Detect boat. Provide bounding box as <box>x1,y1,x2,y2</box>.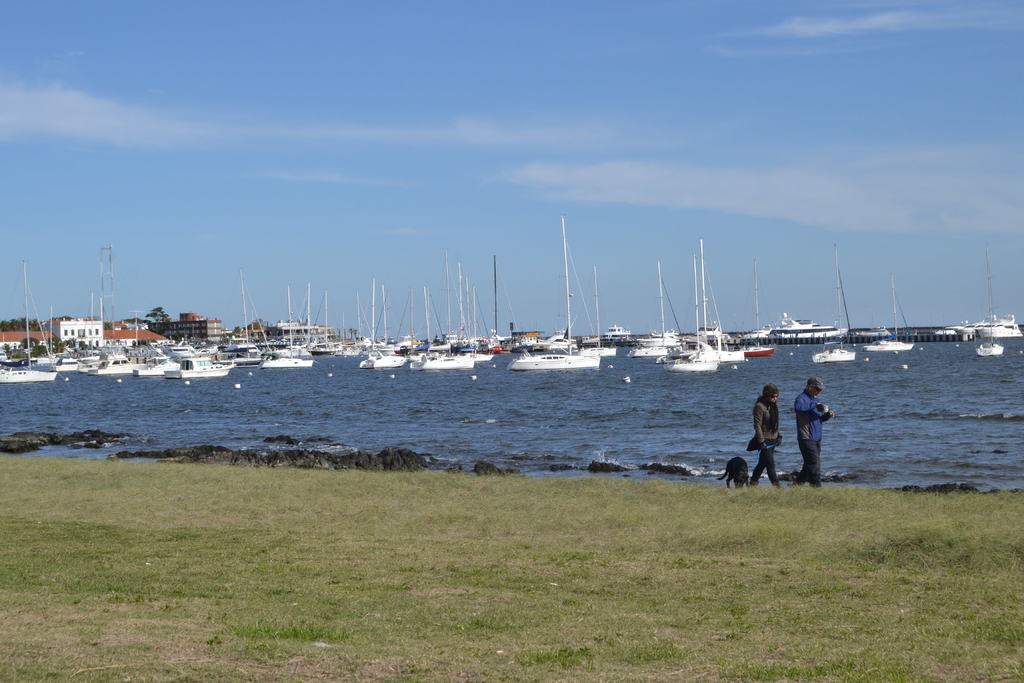
<box>739,322,776,340</box>.
